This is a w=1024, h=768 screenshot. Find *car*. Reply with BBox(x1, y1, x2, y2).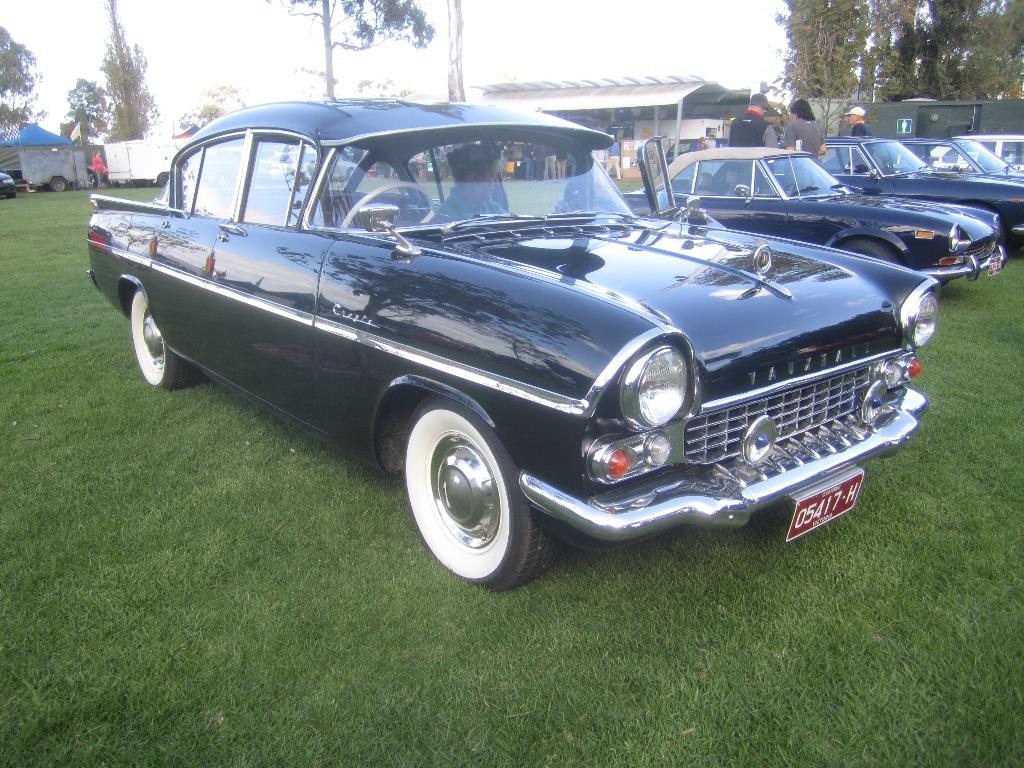
BBox(986, 130, 1023, 176).
